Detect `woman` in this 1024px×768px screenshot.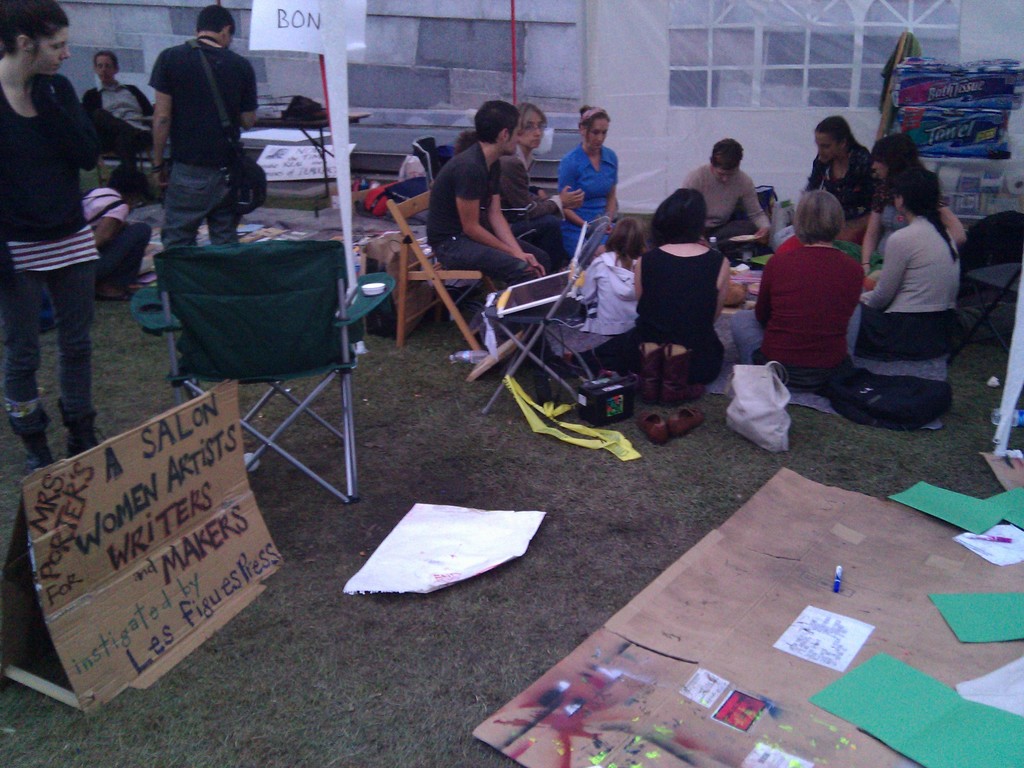
Detection: 479/101/588/266.
